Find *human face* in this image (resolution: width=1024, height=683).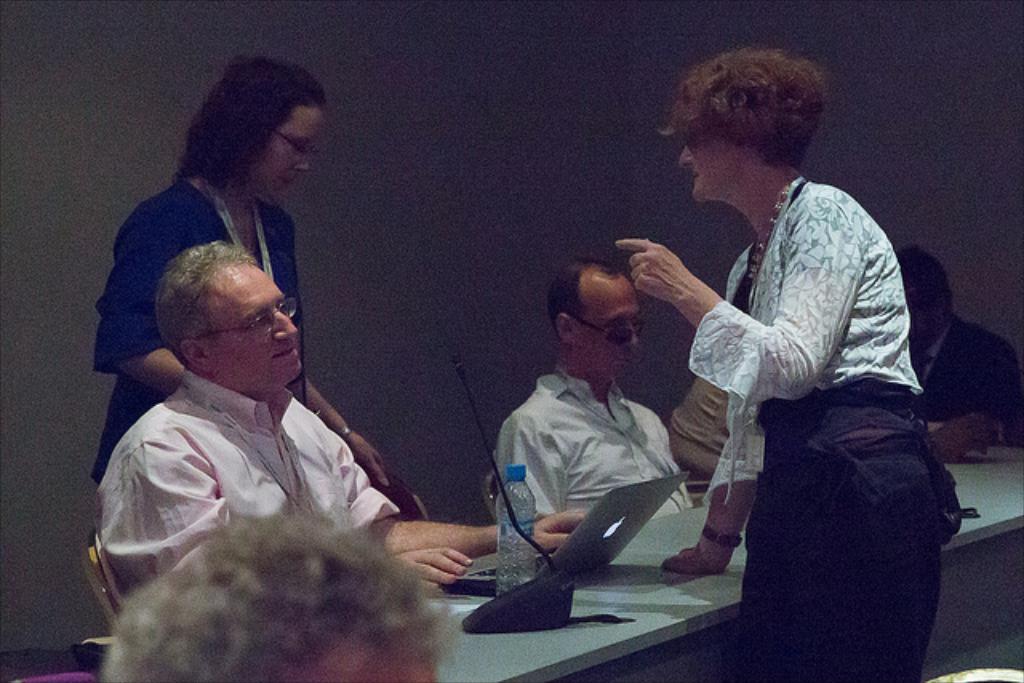
<region>200, 259, 299, 379</region>.
